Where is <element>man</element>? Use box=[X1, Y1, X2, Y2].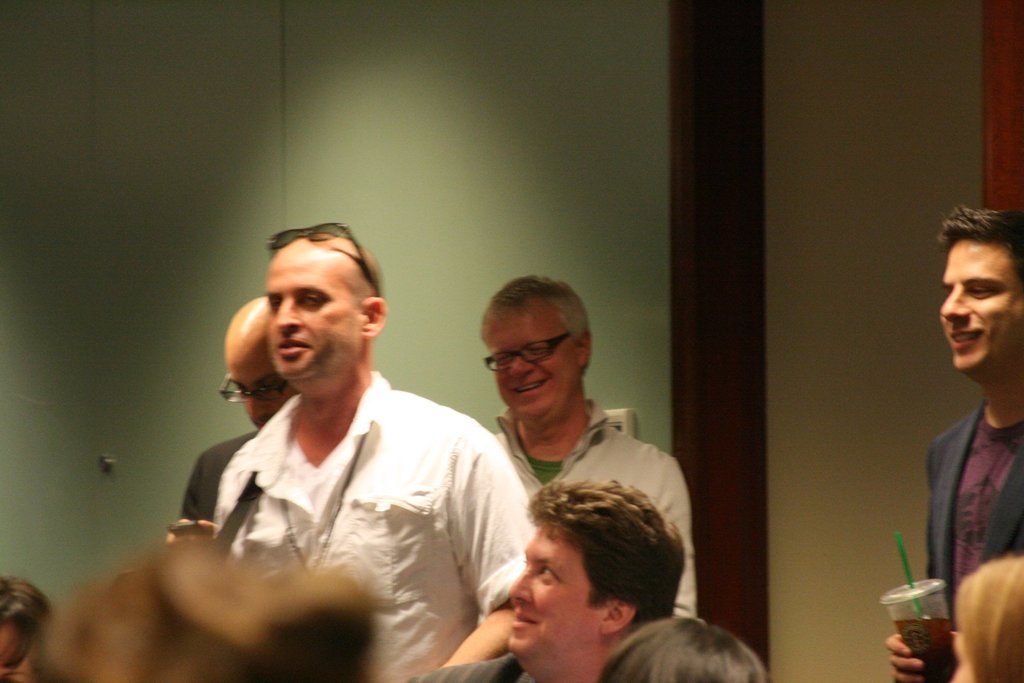
box=[163, 288, 303, 543].
